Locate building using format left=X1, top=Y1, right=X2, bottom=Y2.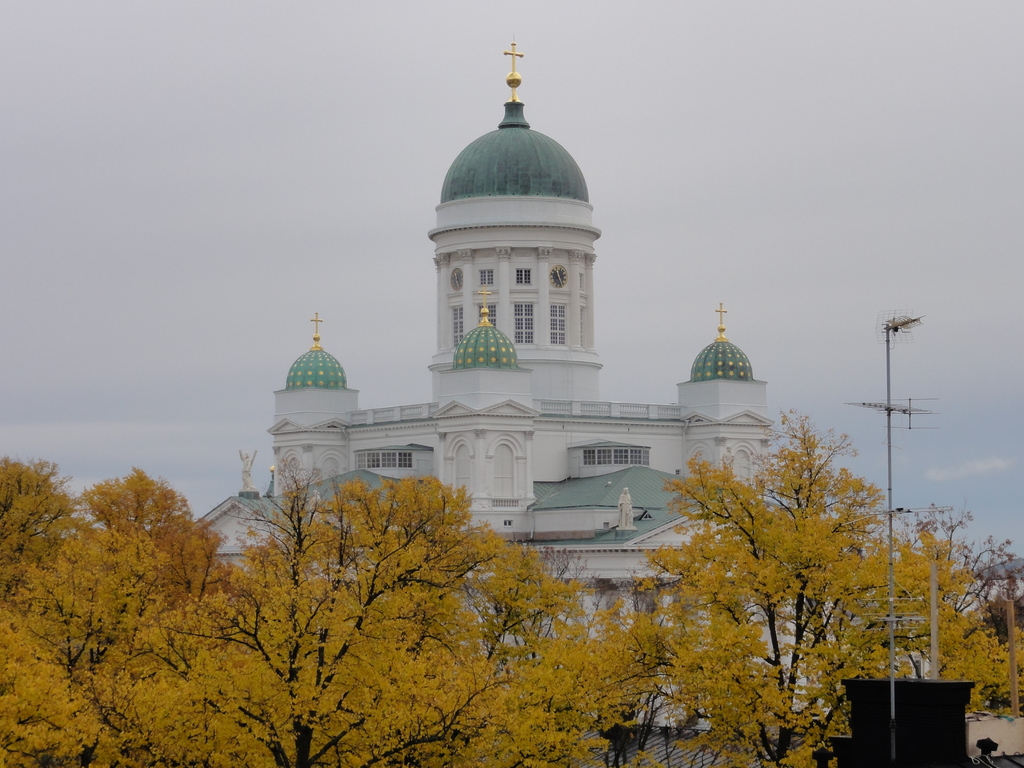
left=198, top=38, right=833, bottom=735.
